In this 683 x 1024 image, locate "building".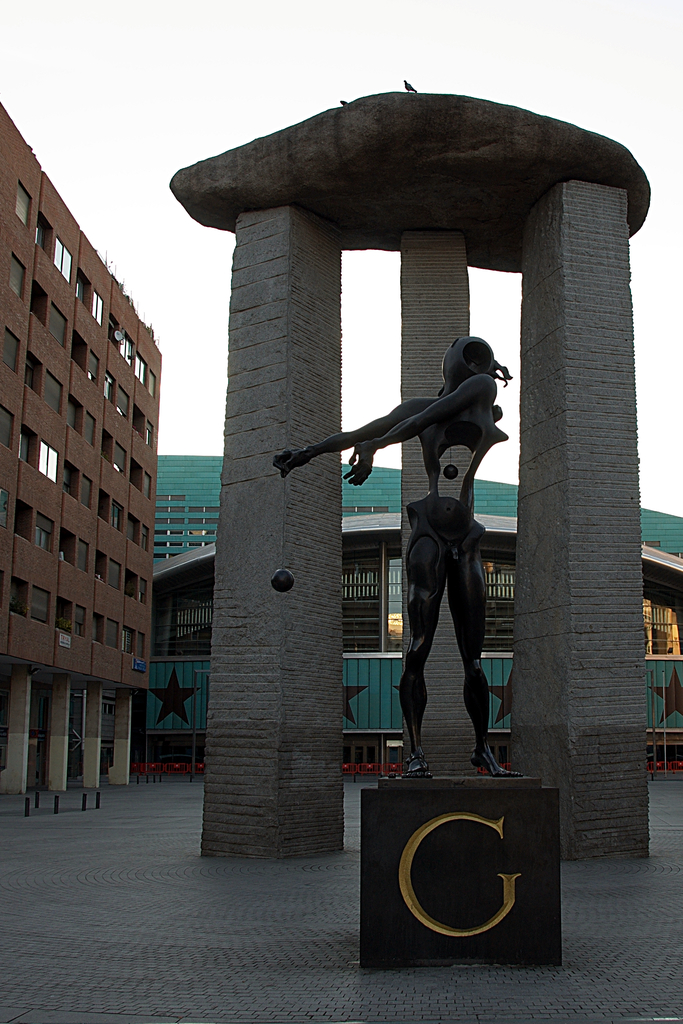
Bounding box: select_region(134, 454, 682, 776).
